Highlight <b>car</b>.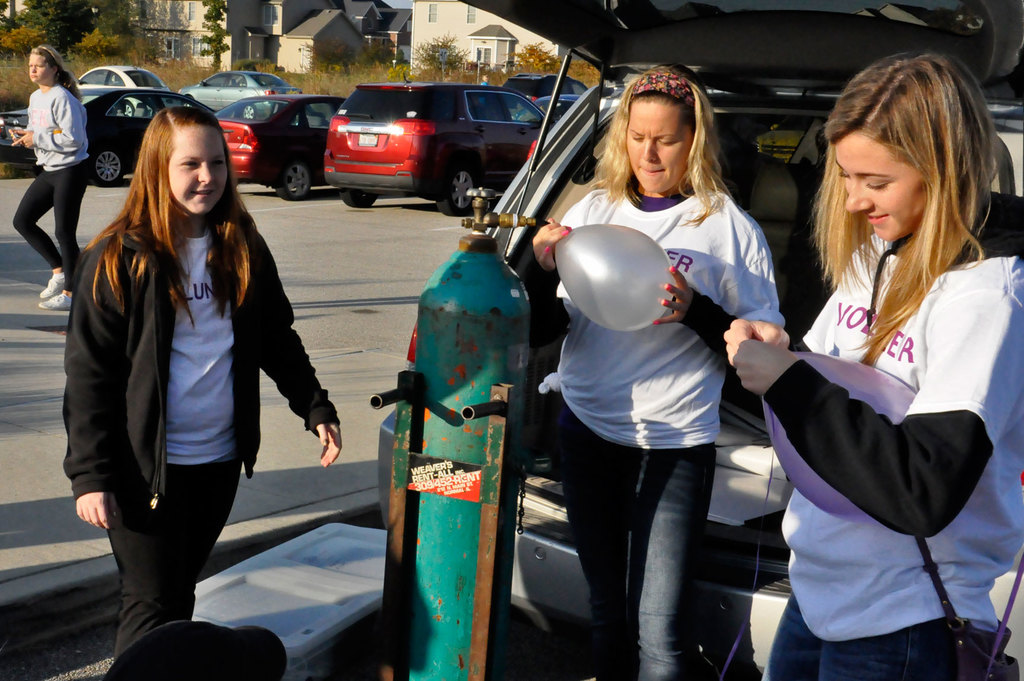
Highlighted region: bbox=[500, 74, 590, 103].
